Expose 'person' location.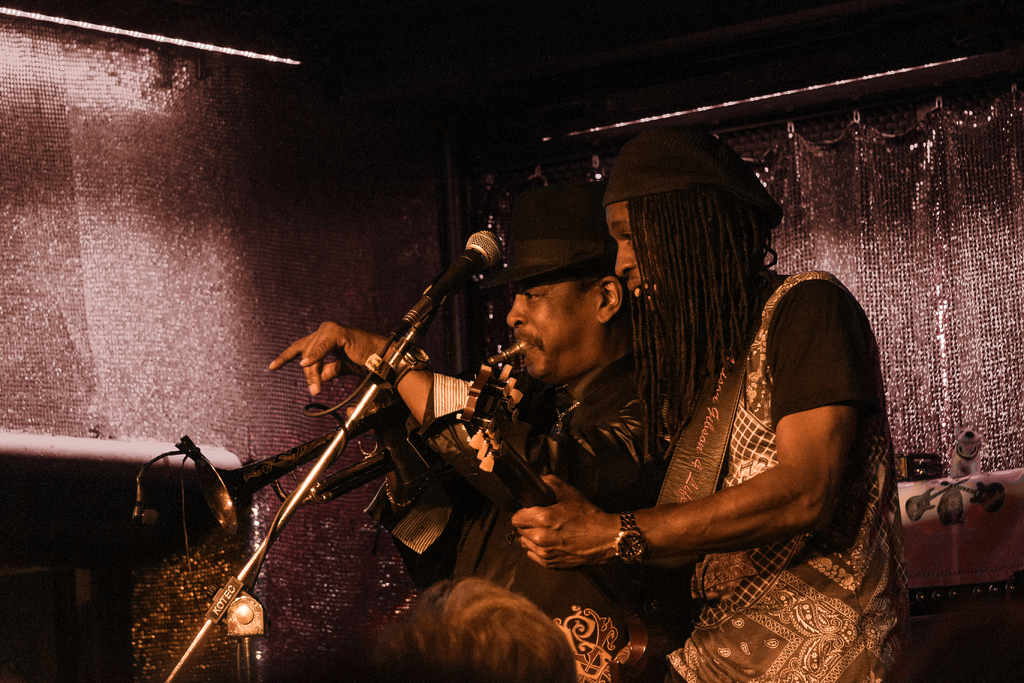
Exposed at {"x1": 263, "y1": 173, "x2": 669, "y2": 682}.
